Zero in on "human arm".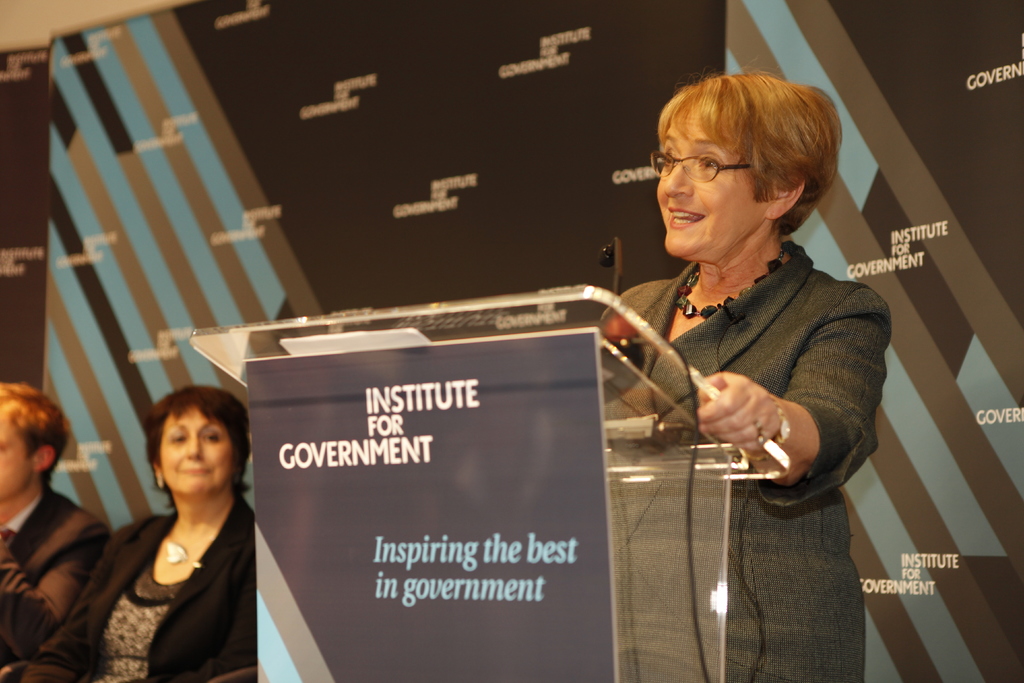
Zeroed in: (696,370,797,487).
